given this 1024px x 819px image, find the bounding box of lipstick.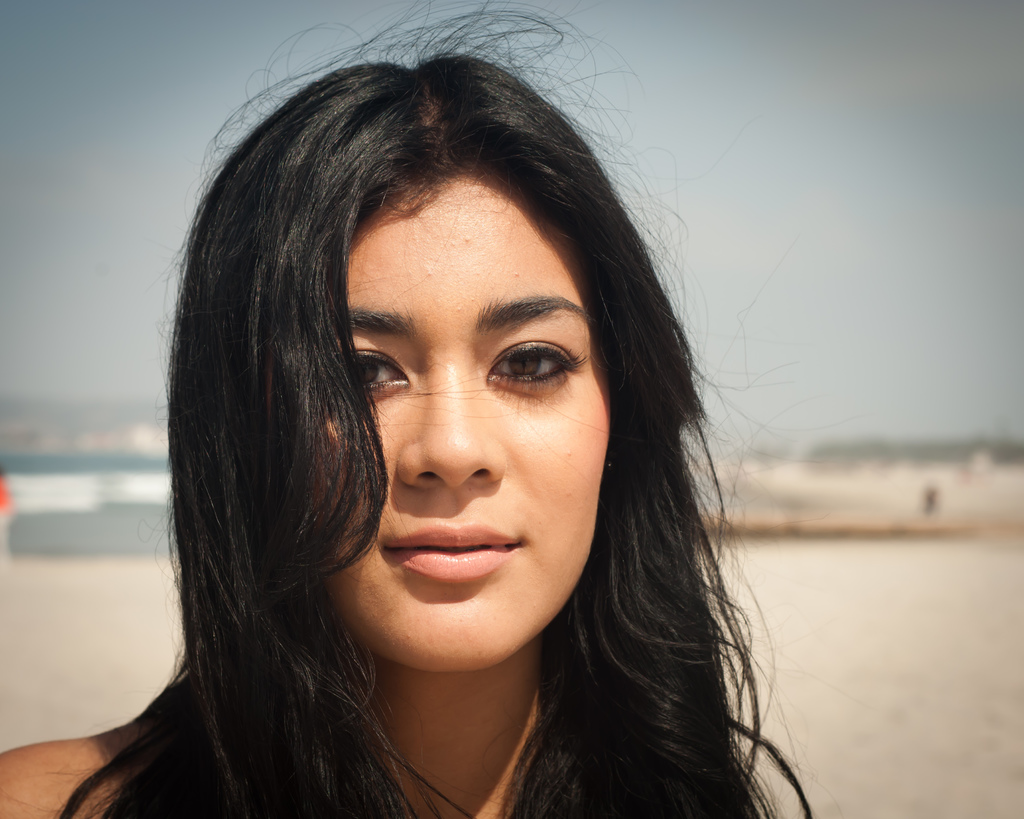
<box>384,523,515,585</box>.
